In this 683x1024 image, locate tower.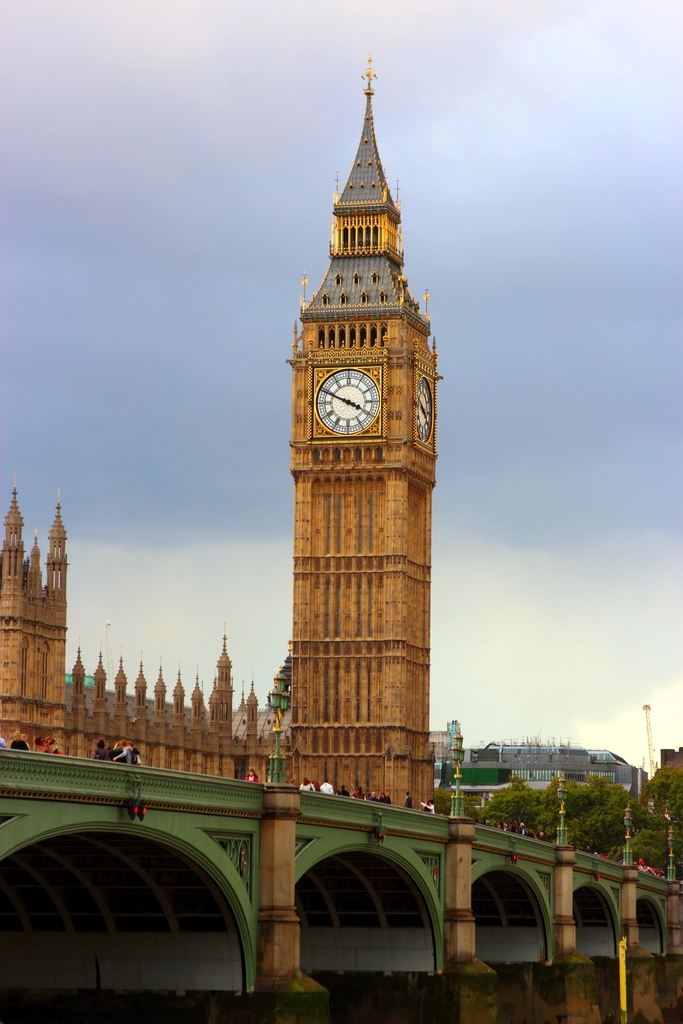
Bounding box: BBox(100, 645, 103, 701).
